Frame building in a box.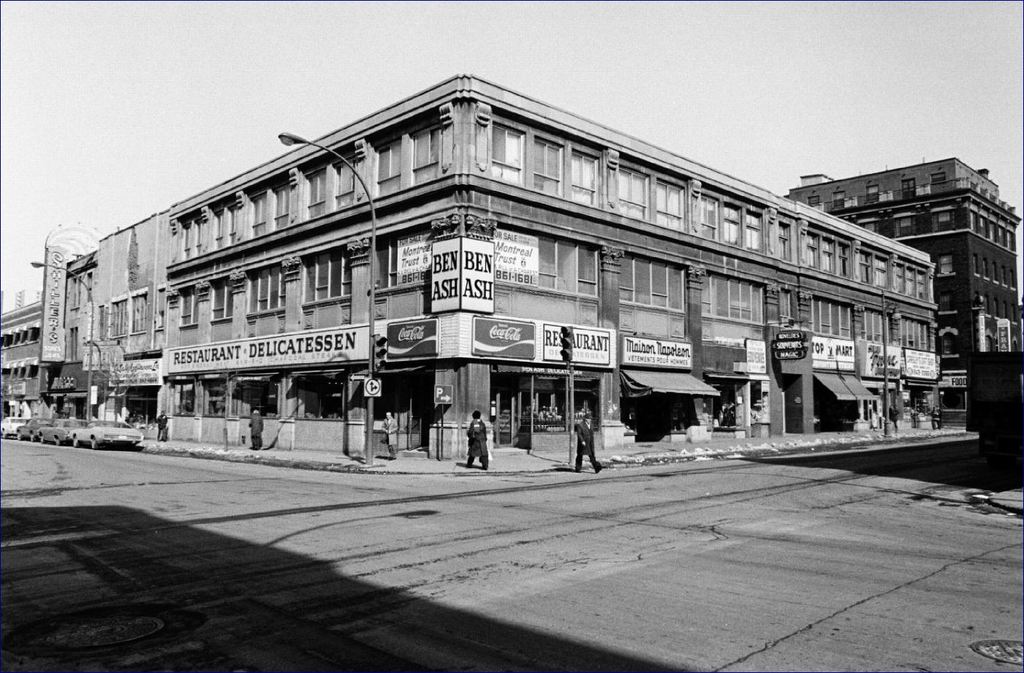
<region>168, 72, 940, 460</region>.
